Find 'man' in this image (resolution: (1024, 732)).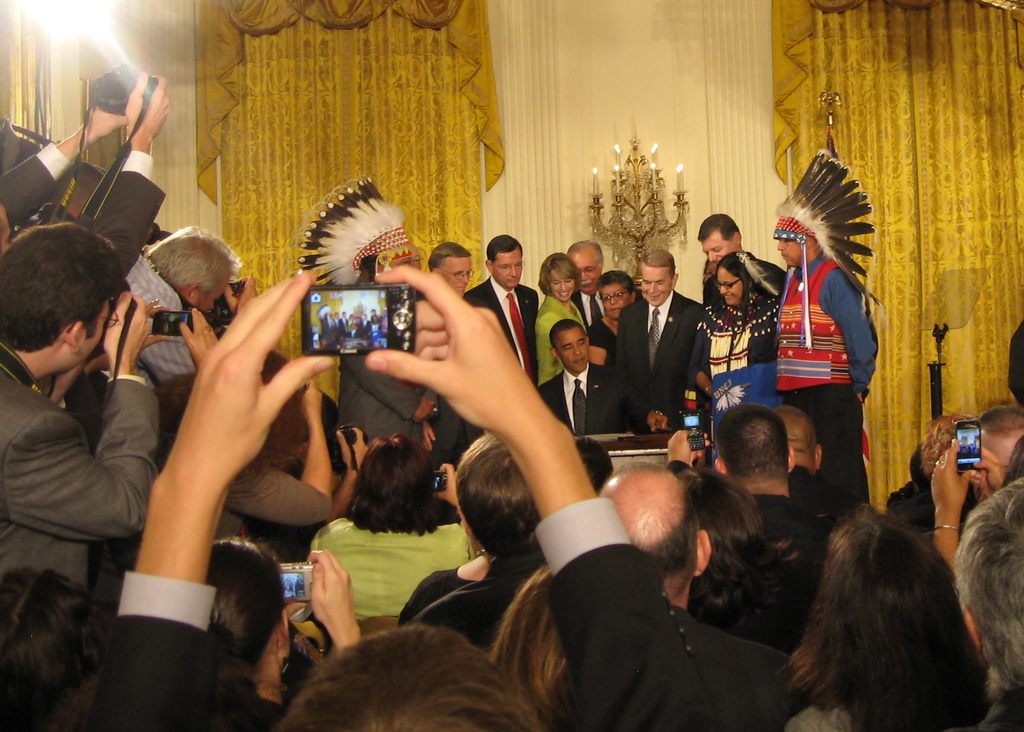
detection(772, 408, 831, 489).
